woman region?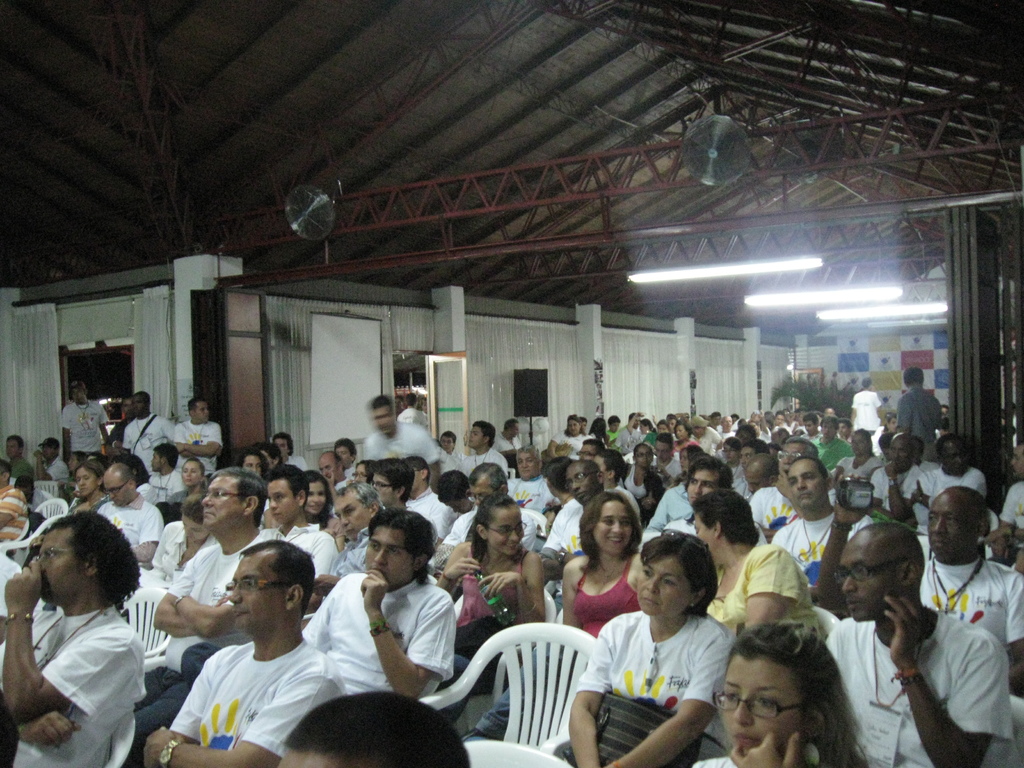
crop(627, 408, 659, 445)
